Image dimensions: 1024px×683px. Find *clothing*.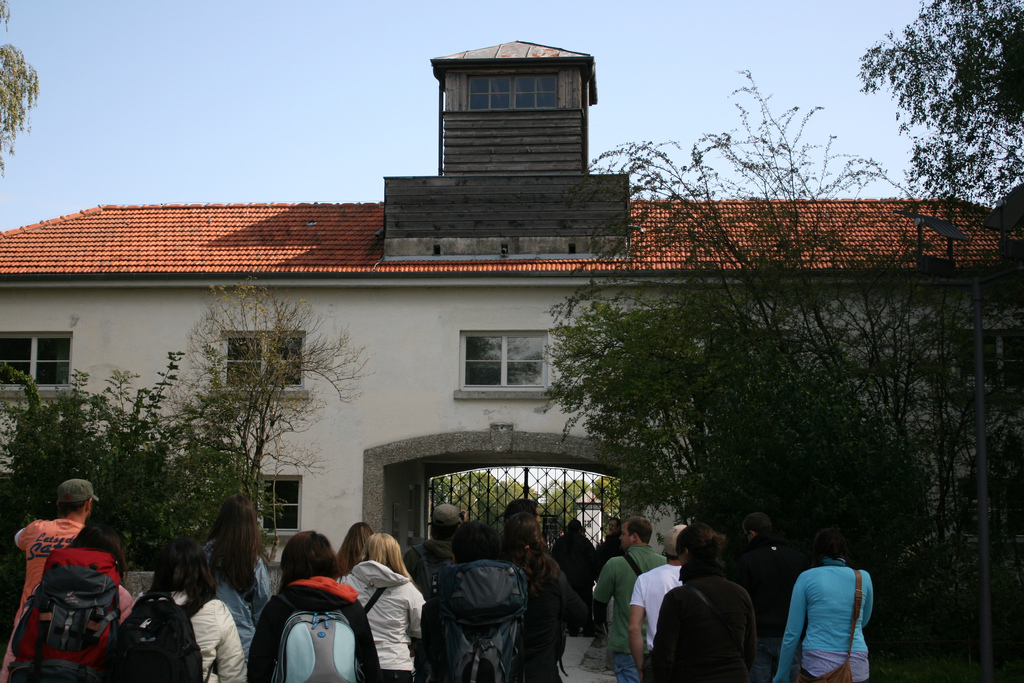
<box>598,534,622,631</box>.
